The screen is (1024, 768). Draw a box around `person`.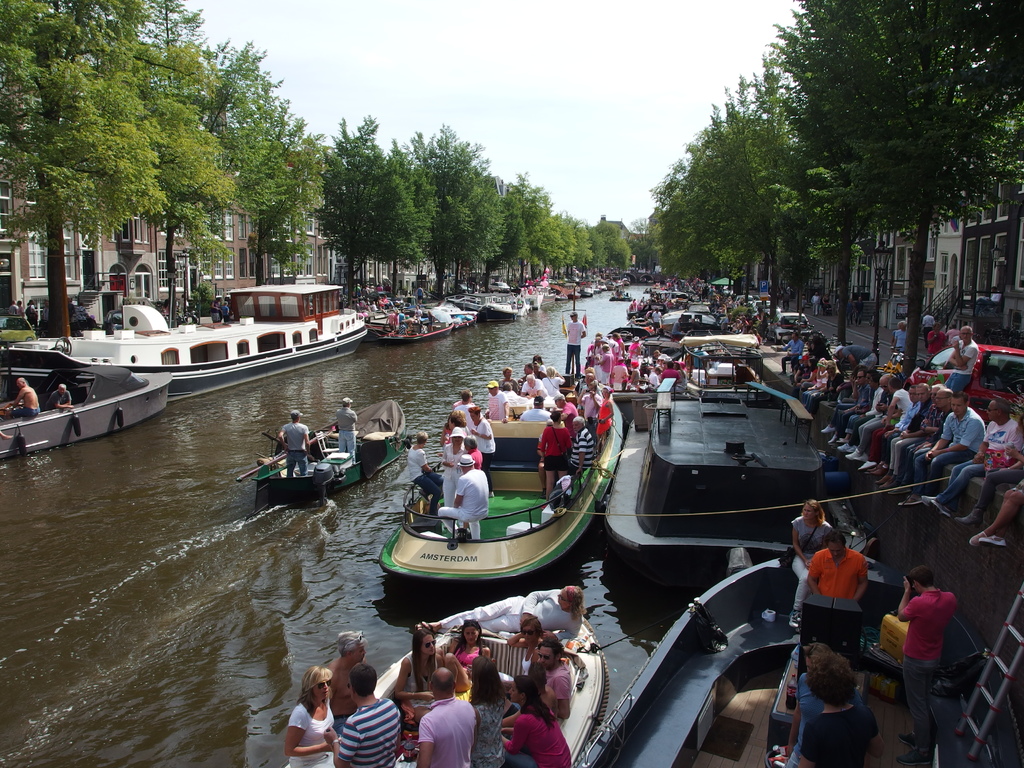
(892, 564, 952, 746).
